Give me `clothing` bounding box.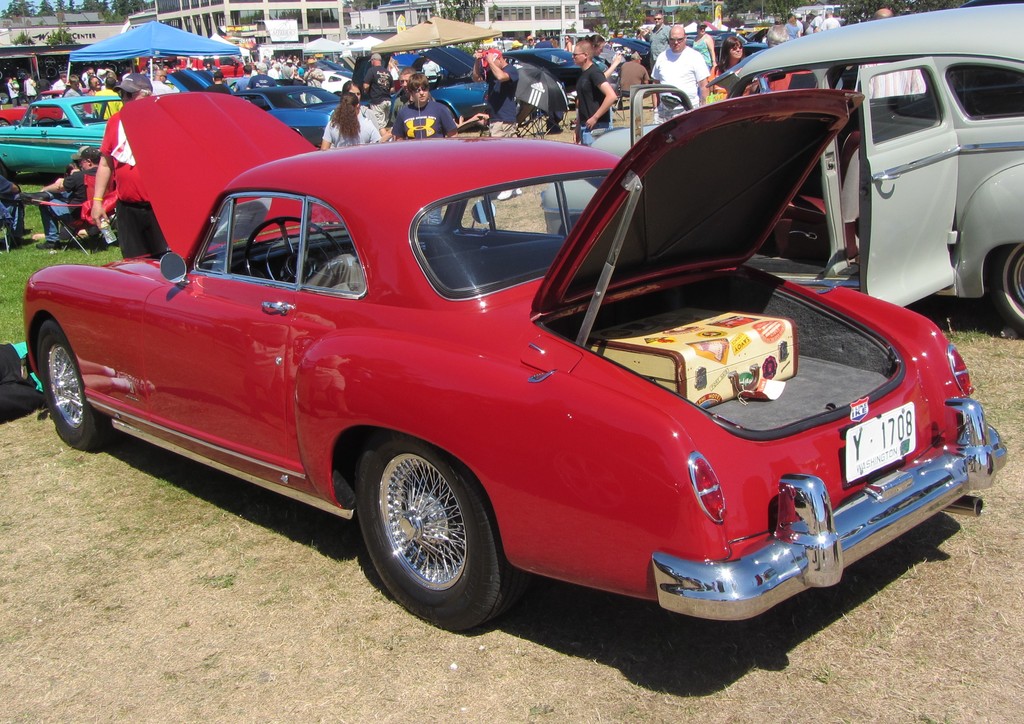
<bbox>360, 107, 382, 129</bbox>.
